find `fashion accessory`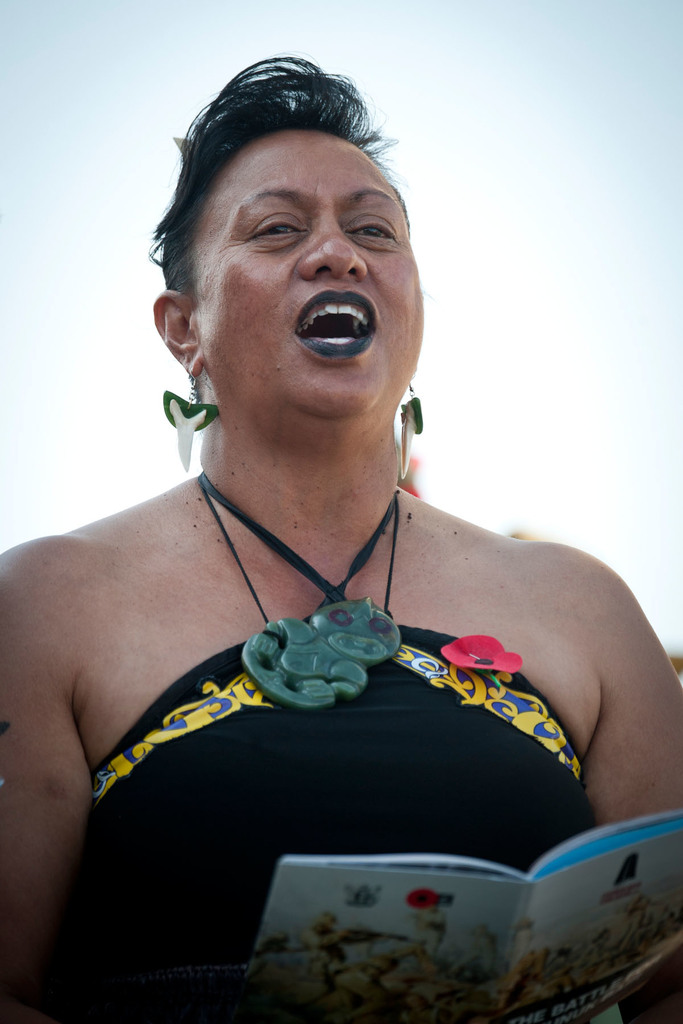
399,372,425,481
